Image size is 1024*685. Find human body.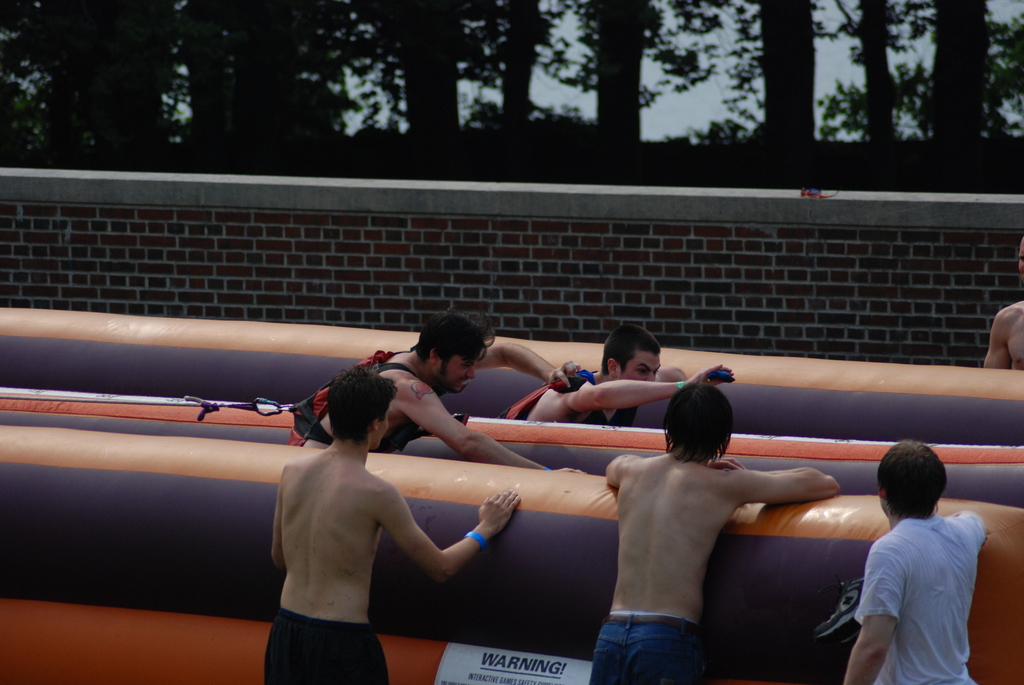
<region>851, 462, 993, 684</region>.
